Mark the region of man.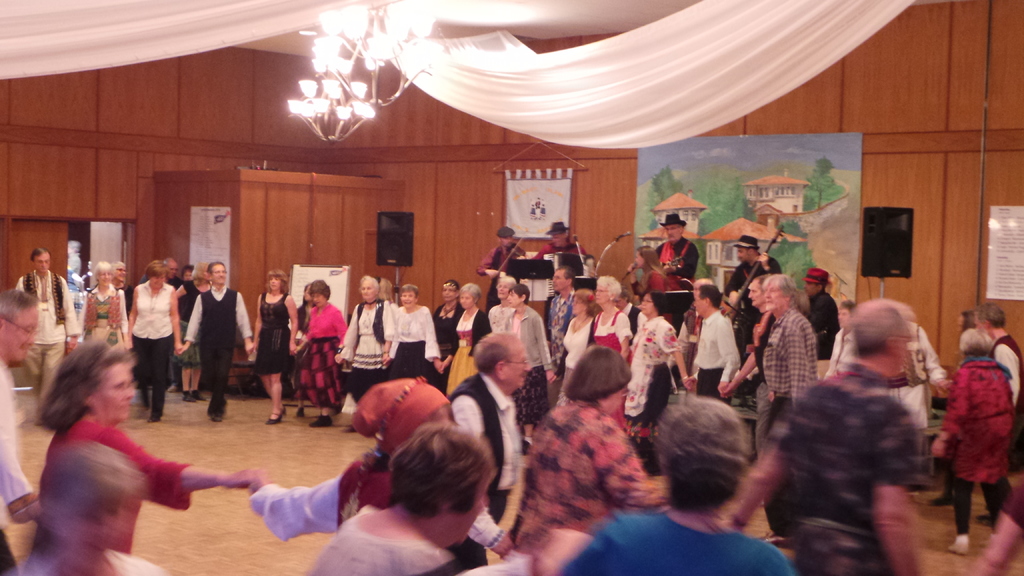
Region: (529, 220, 604, 343).
